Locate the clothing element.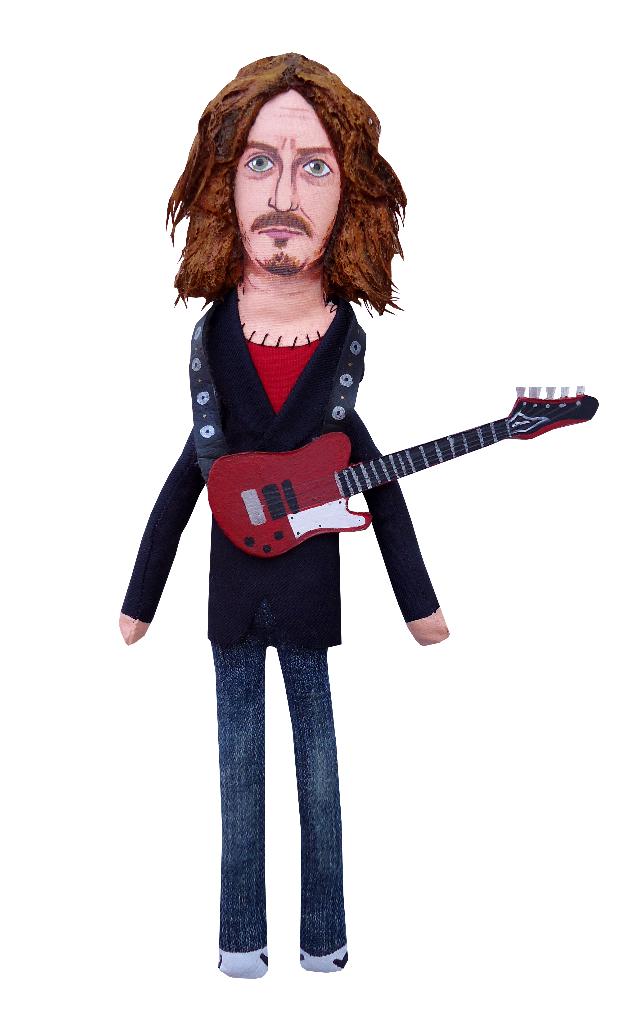
Element bbox: 116,294,437,952.
